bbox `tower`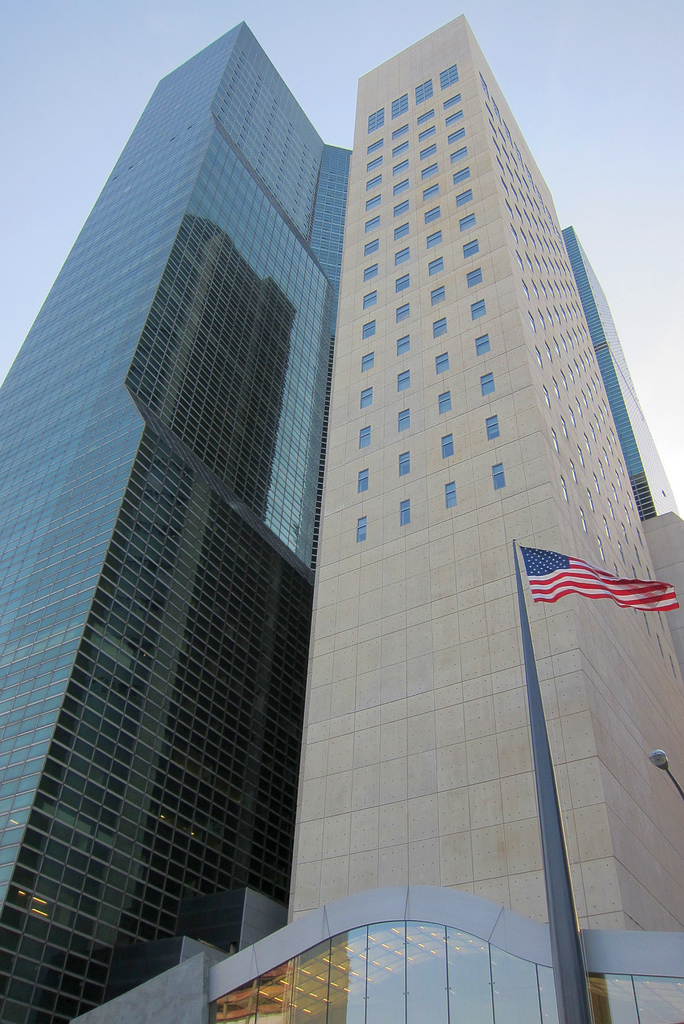
select_region(572, 234, 683, 524)
